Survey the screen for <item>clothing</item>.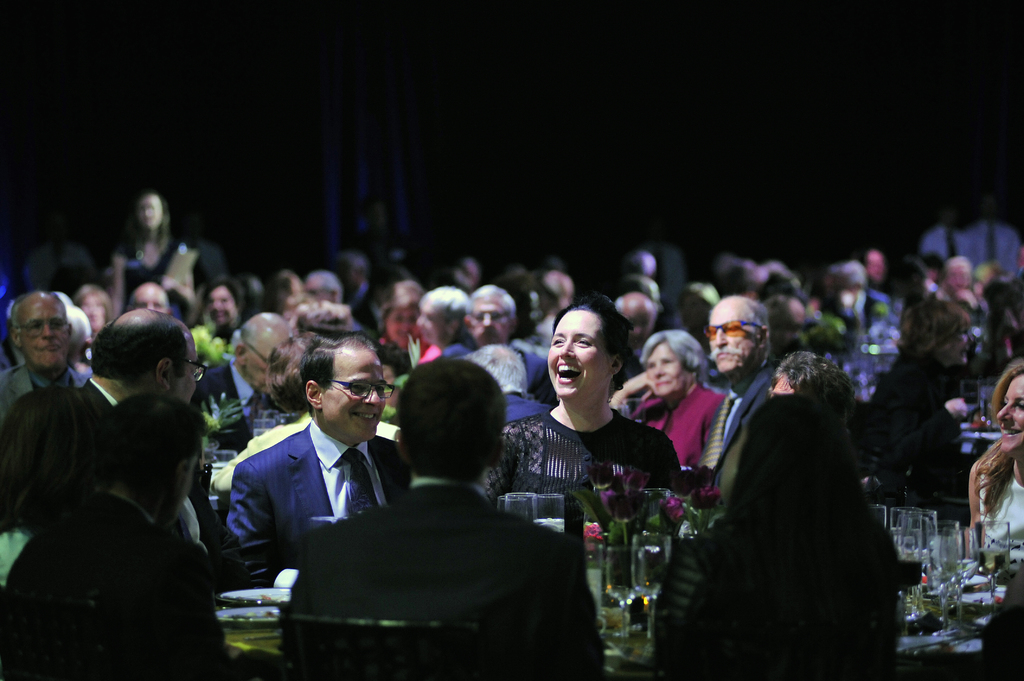
Survey found: 0,368,79,414.
